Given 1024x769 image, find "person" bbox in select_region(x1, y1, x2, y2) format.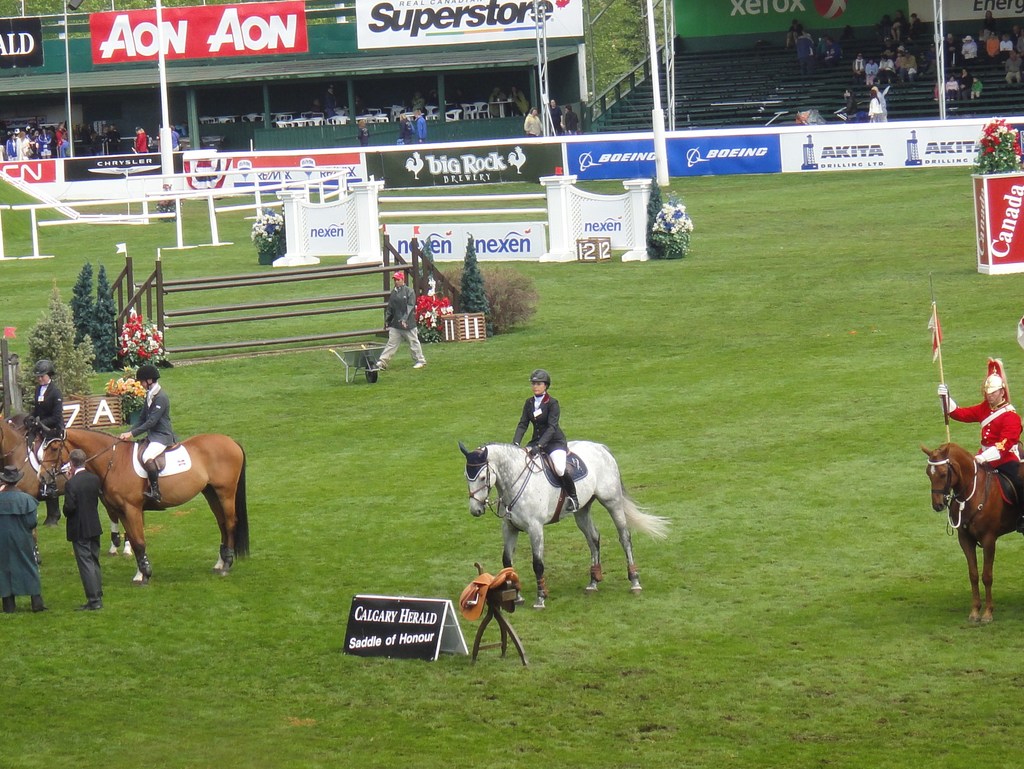
select_region(63, 452, 109, 607).
